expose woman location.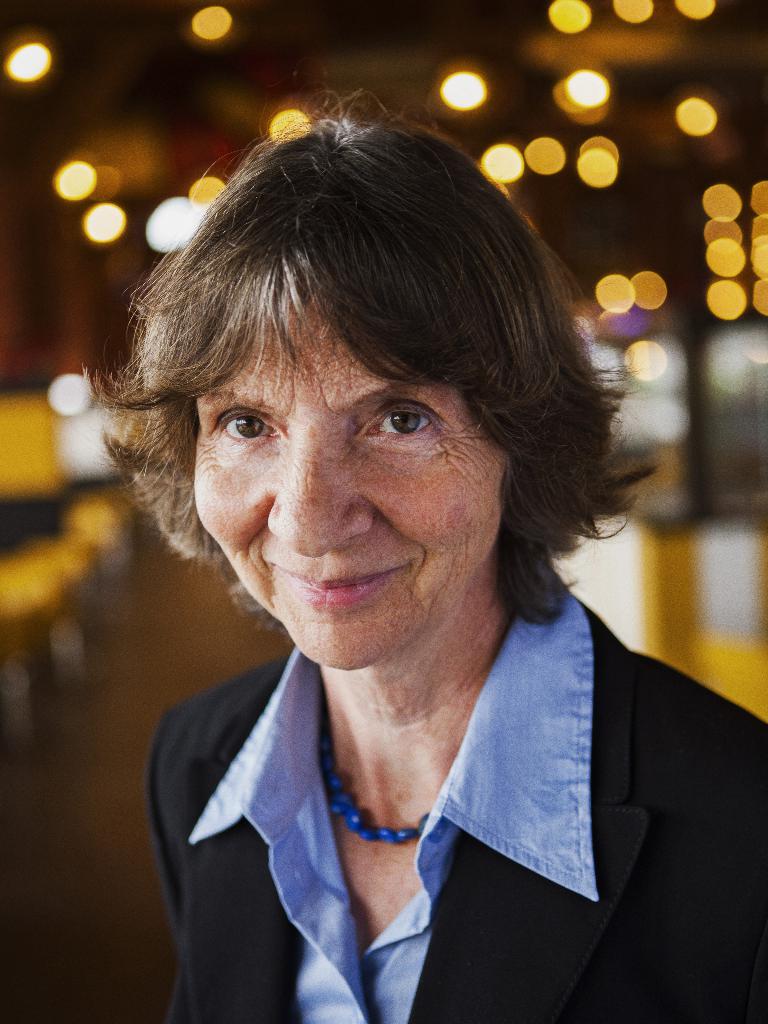
Exposed at crop(47, 85, 751, 1016).
